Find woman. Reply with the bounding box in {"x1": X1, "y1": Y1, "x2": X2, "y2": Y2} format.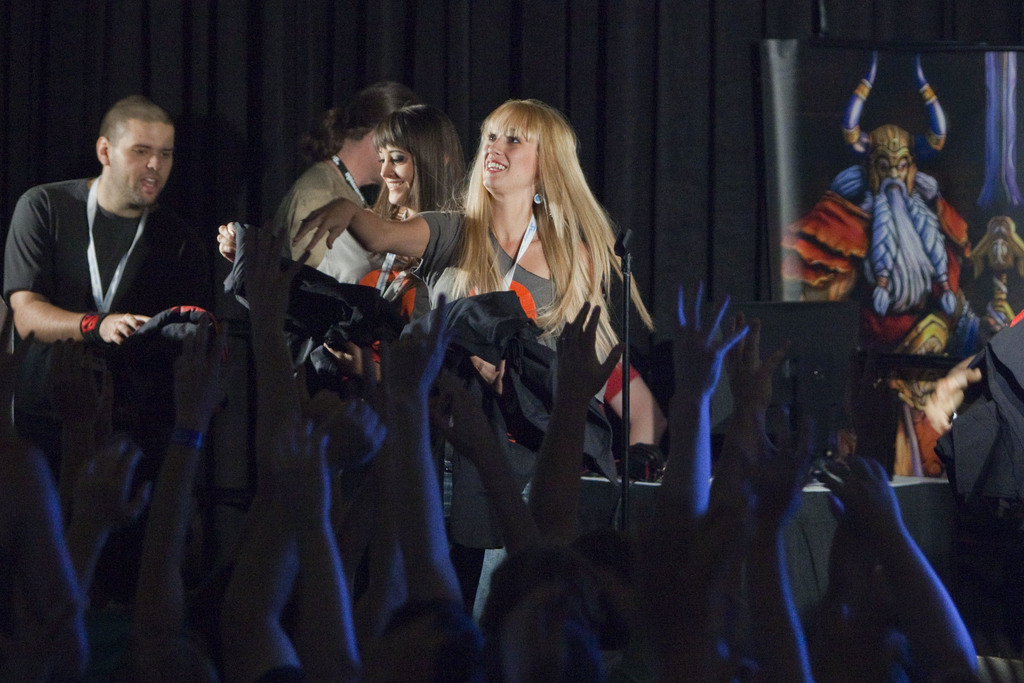
{"x1": 295, "y1": 95, "x2": 650, "y2": 621}.
